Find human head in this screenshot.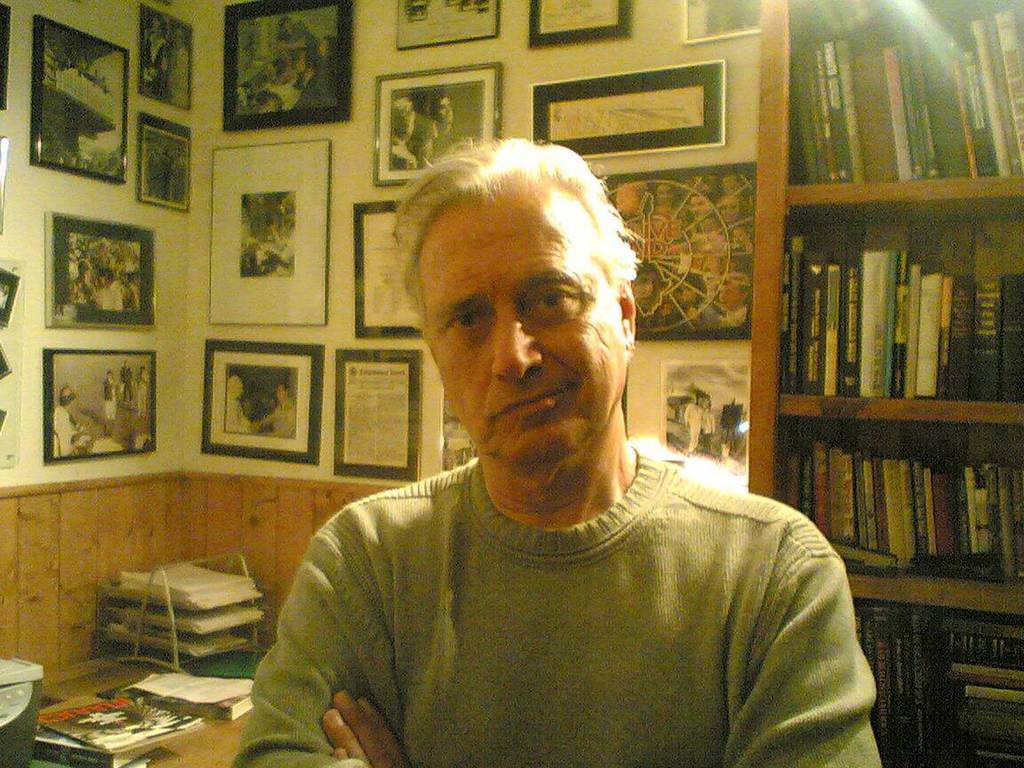
The bounding box for human head is [left=715, top=273, right=751, bottom=309].
